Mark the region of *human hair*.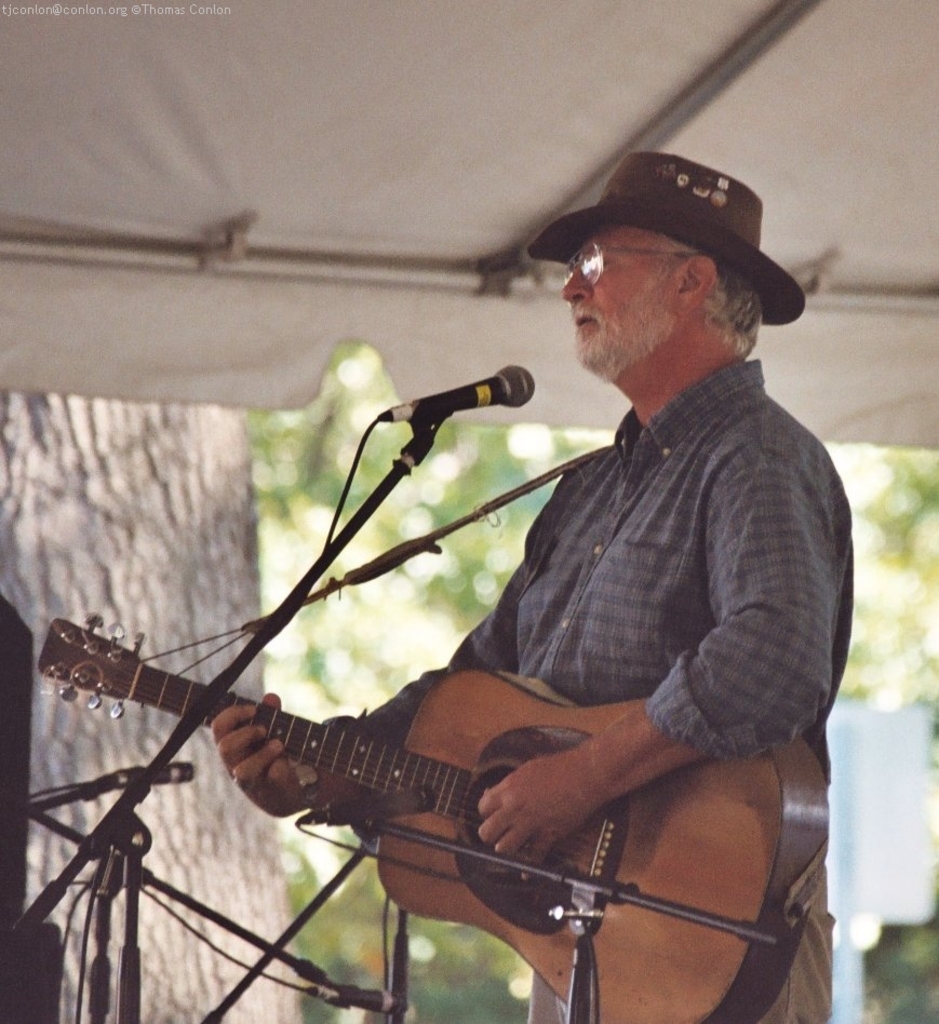
Region: left=697, top=245, right=766, bottom=364.
